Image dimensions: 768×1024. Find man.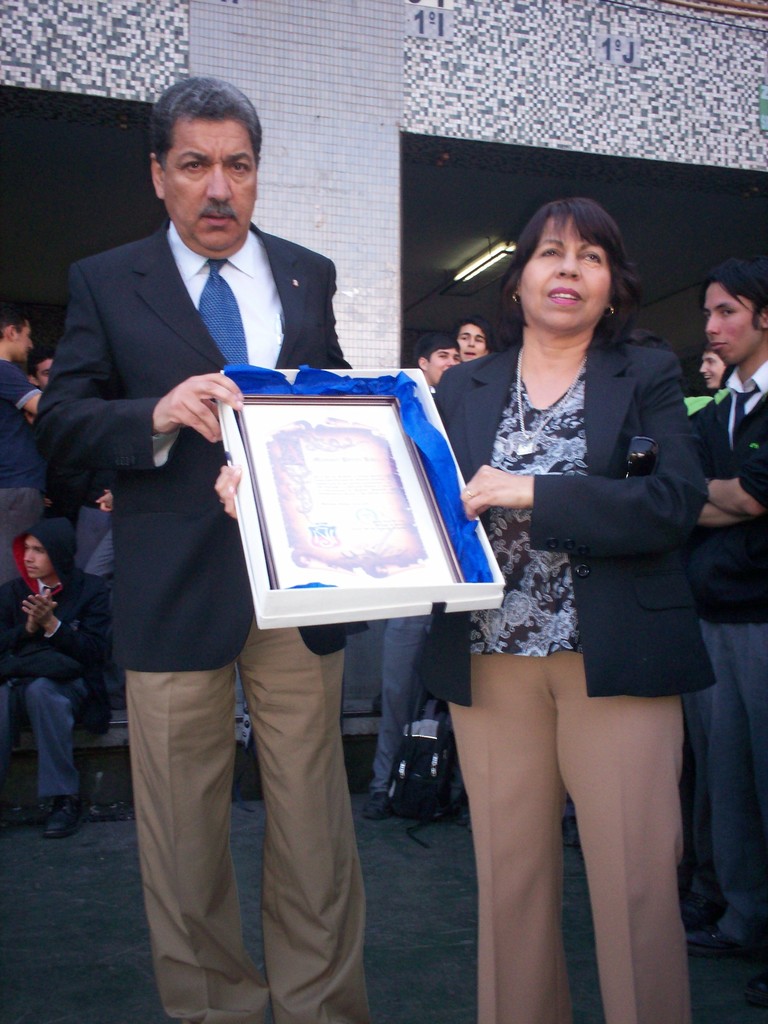
(x1=0, y1=300, x2=66, y2=485).
